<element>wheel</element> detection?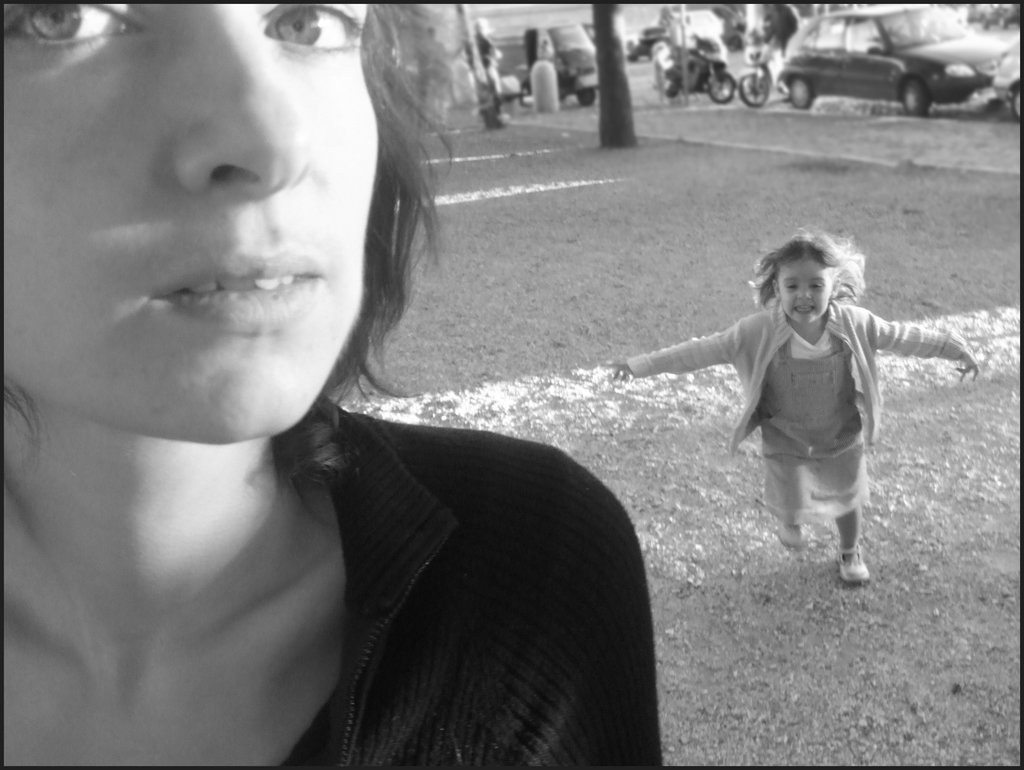
(x1=784, y1=74, x2=814, y2=108)
